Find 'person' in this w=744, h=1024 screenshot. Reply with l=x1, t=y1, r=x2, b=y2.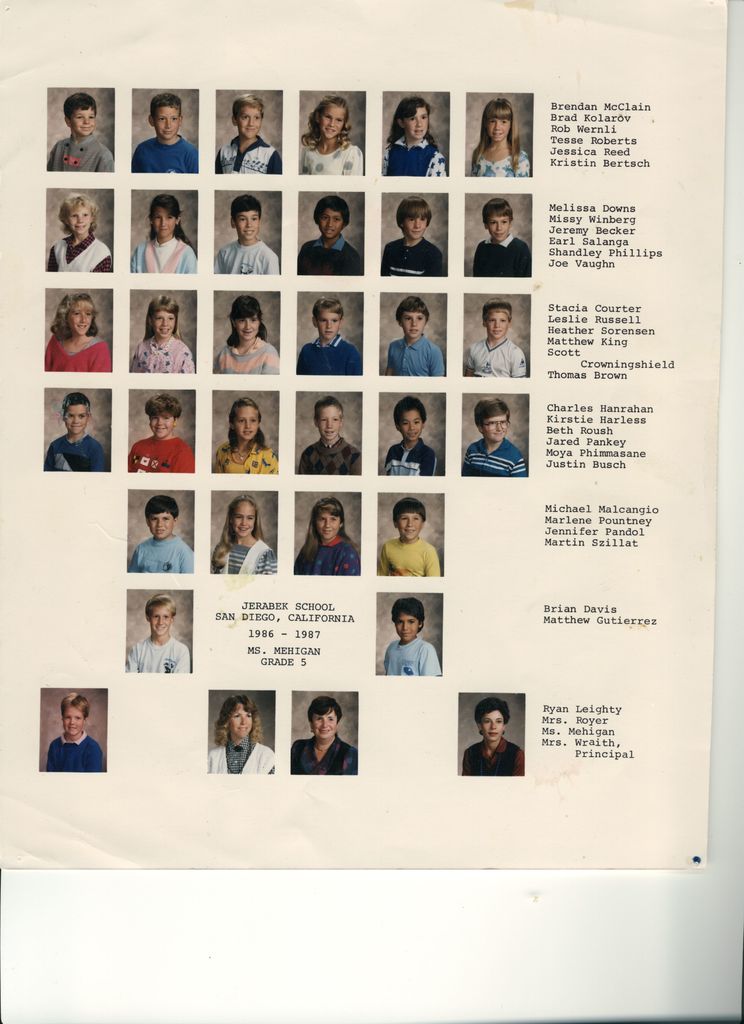
l=209, t=93, r=287, b=175.
